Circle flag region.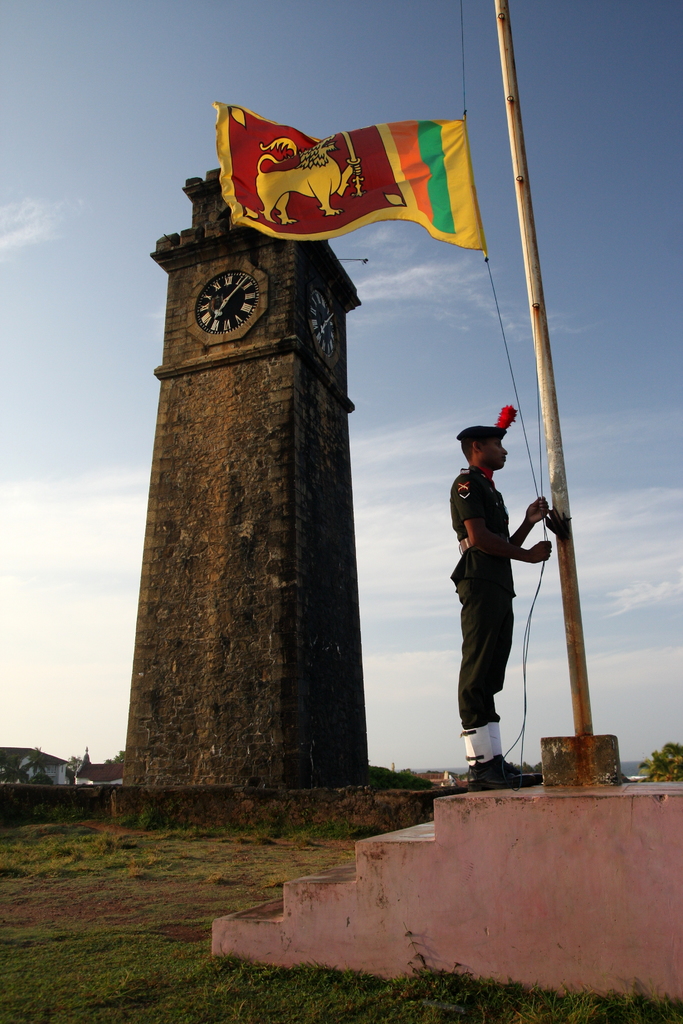
Region: [x1=211, y1=106, x2=489, y2=246].
